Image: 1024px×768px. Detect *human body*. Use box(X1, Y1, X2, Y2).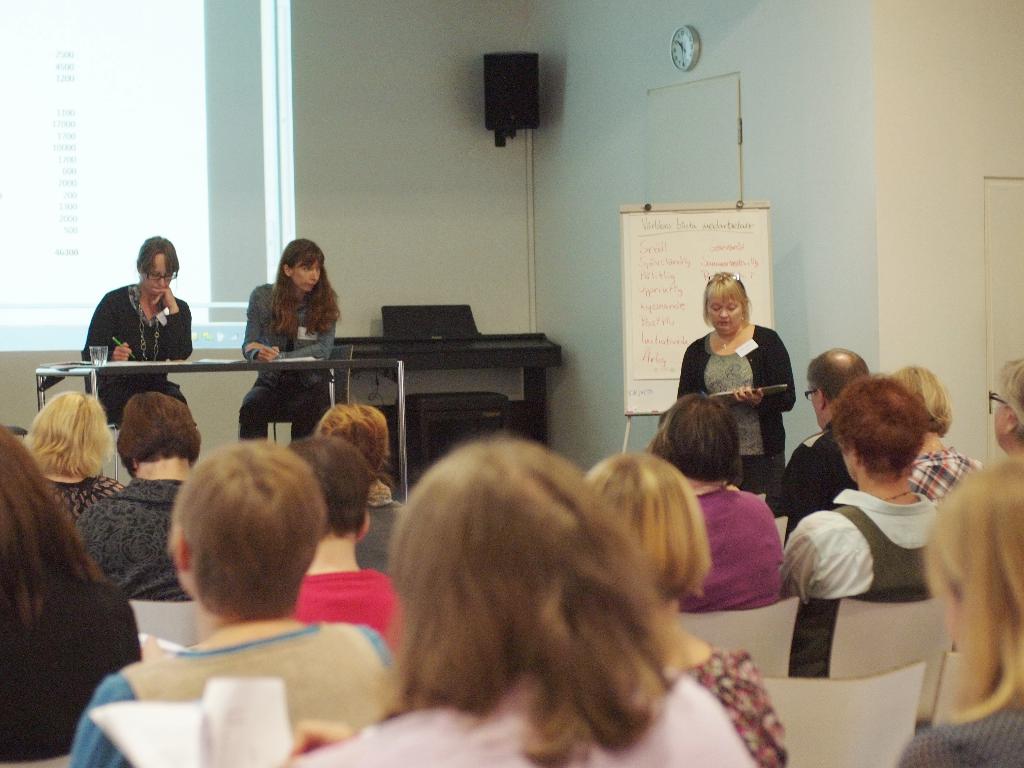
box(900, 447, 995, 521).
